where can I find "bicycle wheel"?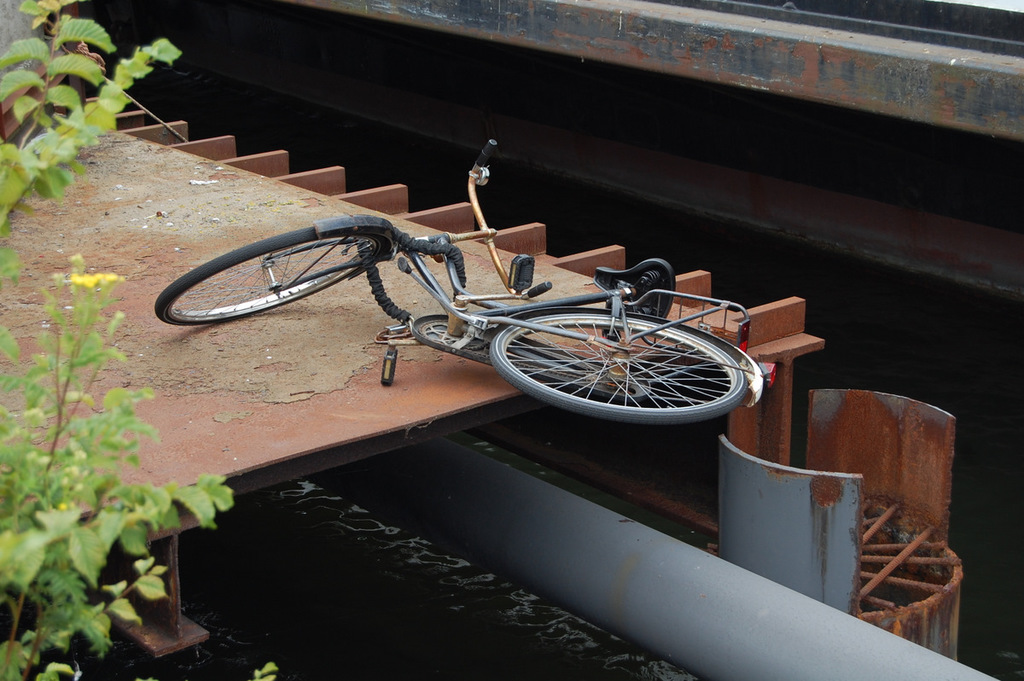
You can find it at BBox(478, 316, 756, 434).
